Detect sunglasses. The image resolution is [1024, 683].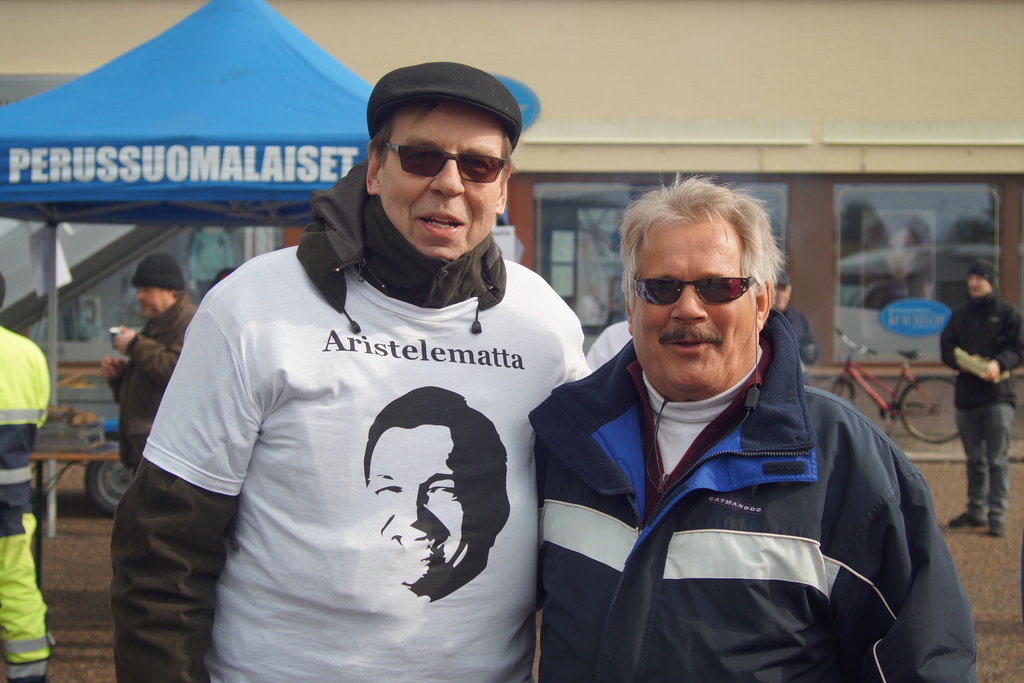
x1=635 y1=278 x2=761 y2=307.
